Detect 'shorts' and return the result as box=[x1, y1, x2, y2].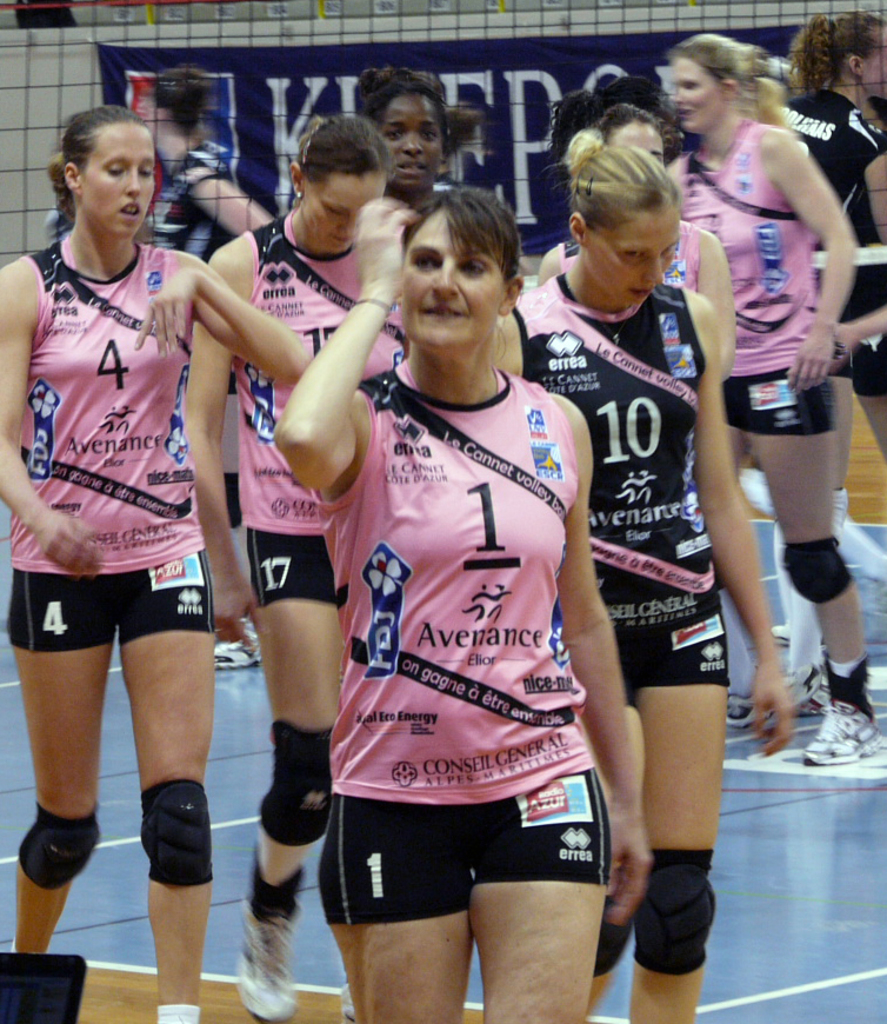
box=[723, 367, 839, 437].
